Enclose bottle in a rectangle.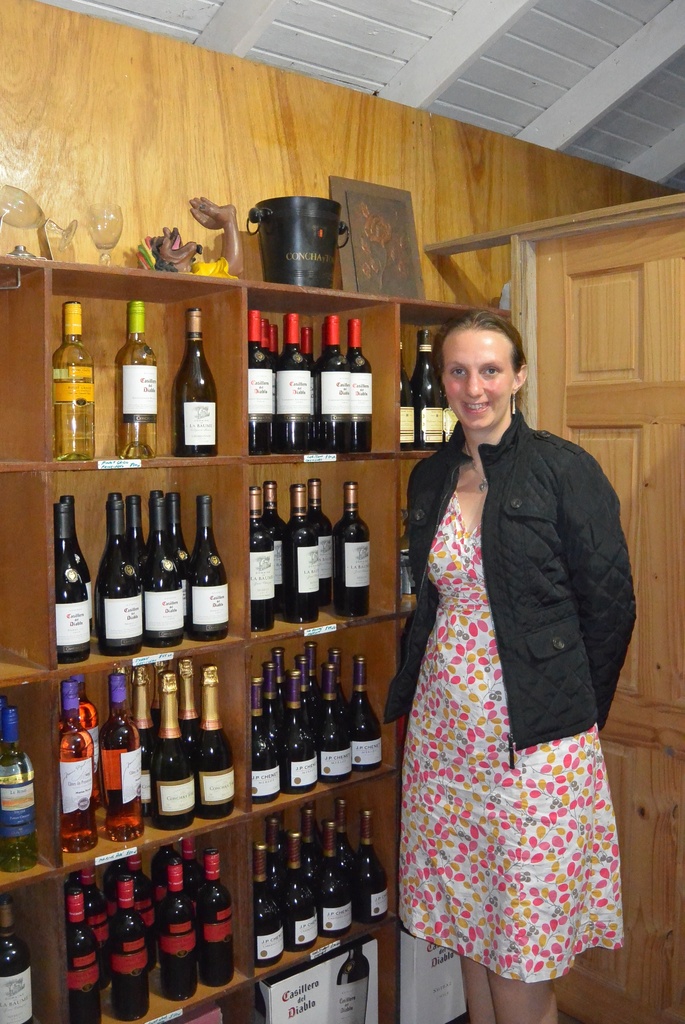
detection(161, 867, 194, 1003).
